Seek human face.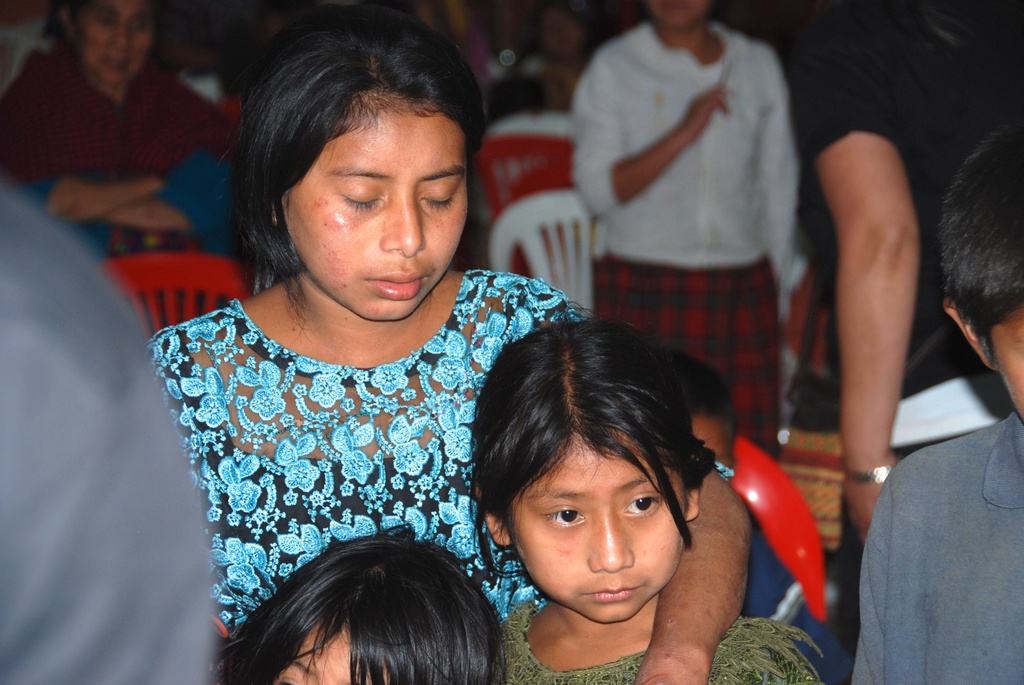
box(274, 620, 392, 684).
